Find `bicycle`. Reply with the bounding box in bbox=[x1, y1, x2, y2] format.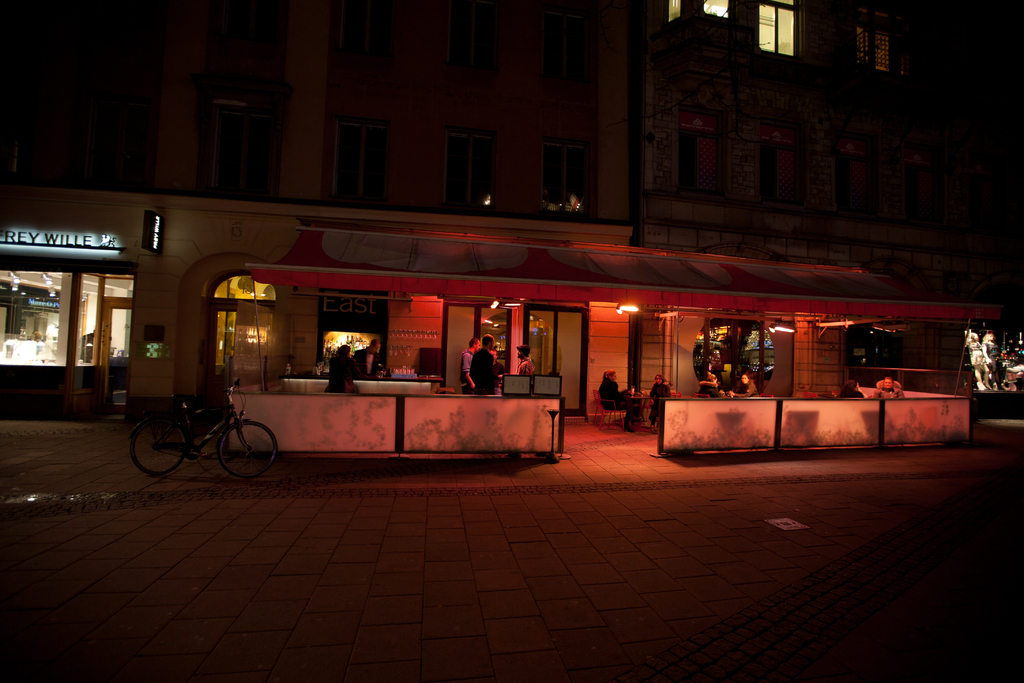
bbox=[125, 380, 267, 477].
